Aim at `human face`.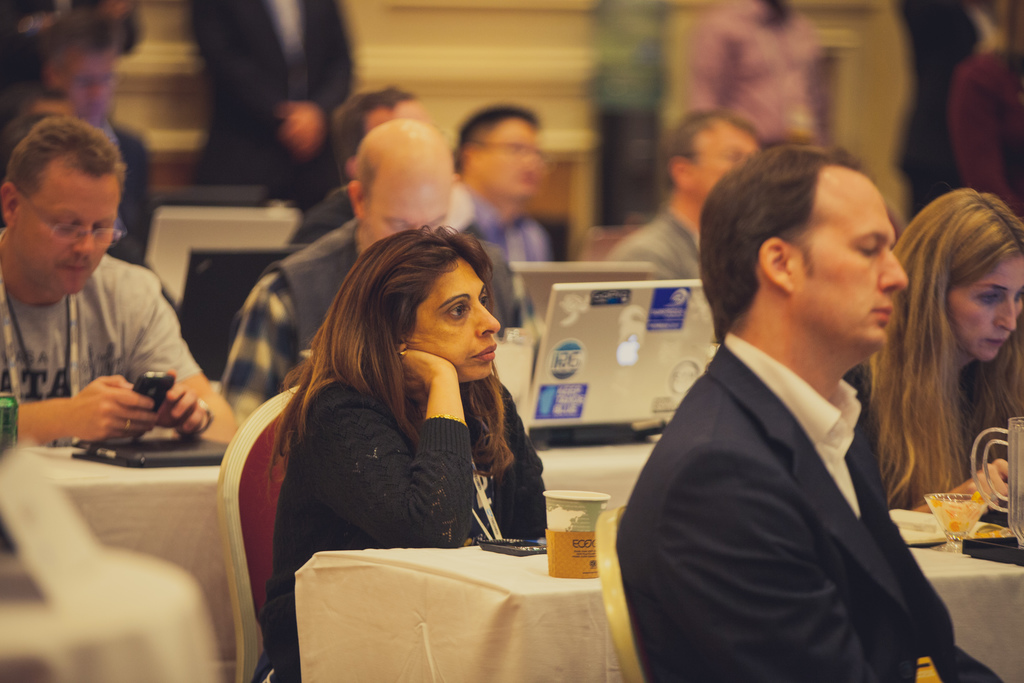
Aimed at 795 191 908 346.
